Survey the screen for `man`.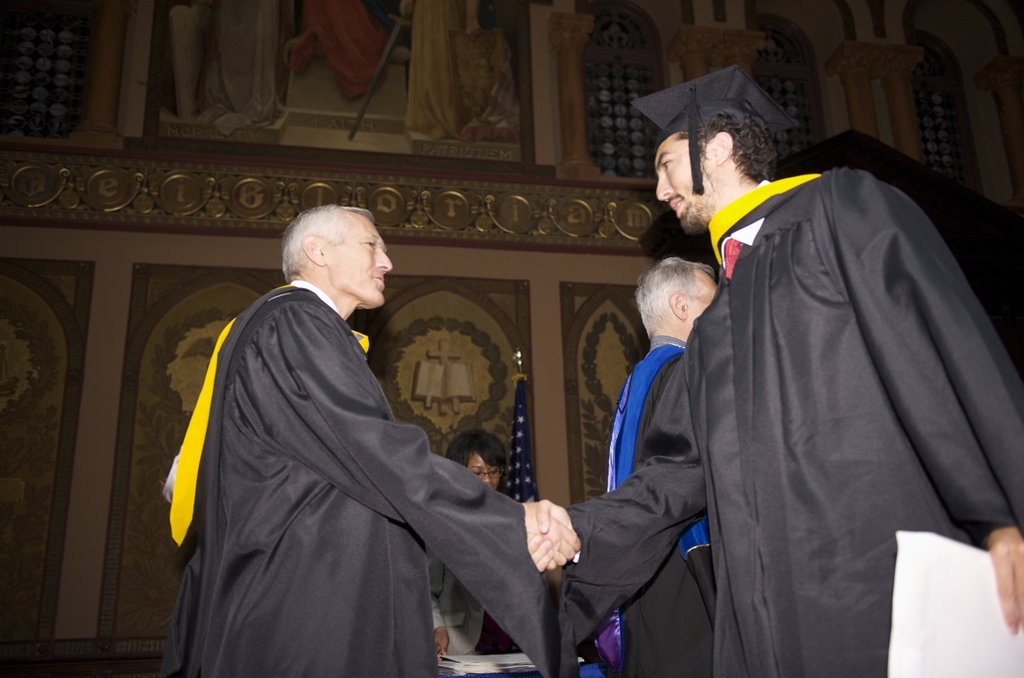
Survey found: bbox(173, 181, 550, 654).
